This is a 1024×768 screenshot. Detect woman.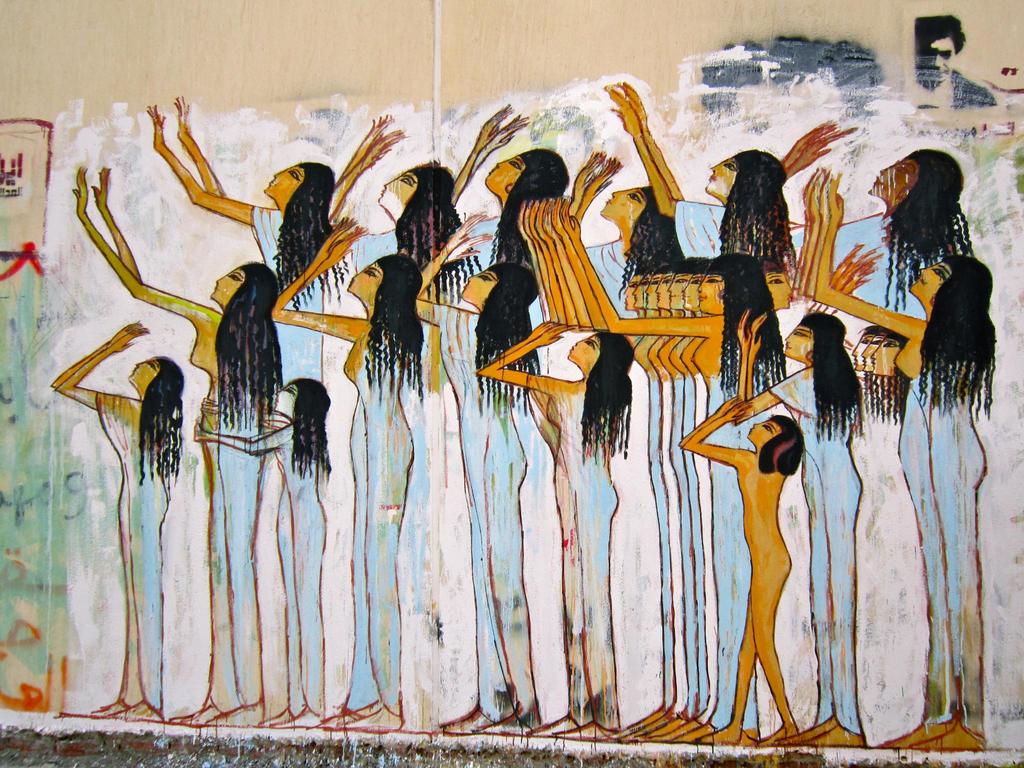
bbox=[54, 316, 190, 719].
